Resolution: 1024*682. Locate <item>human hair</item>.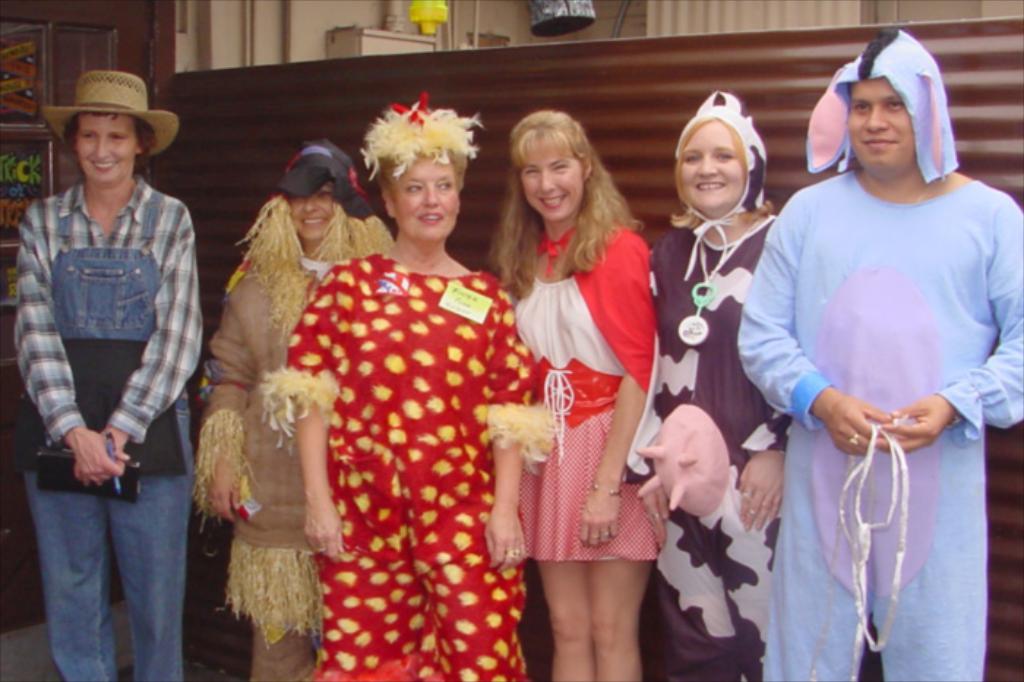
box=[500, 101, 628, 266].
